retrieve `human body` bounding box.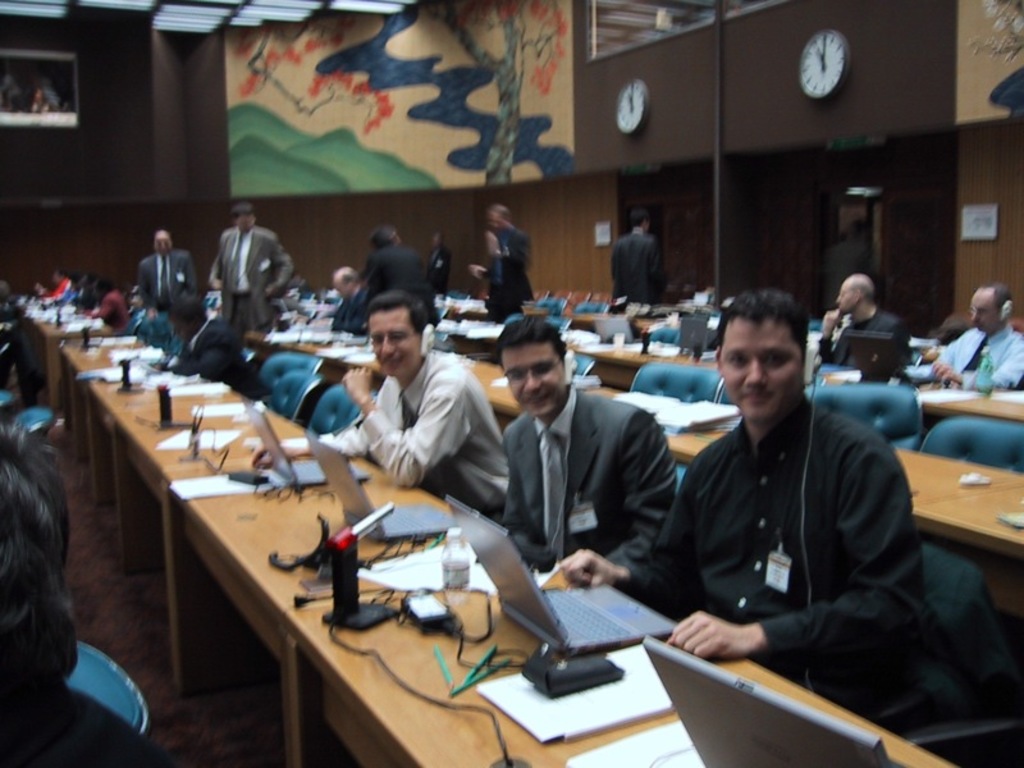
Bounding box: (x1=242, y1=283, x2=515, y2=525).
